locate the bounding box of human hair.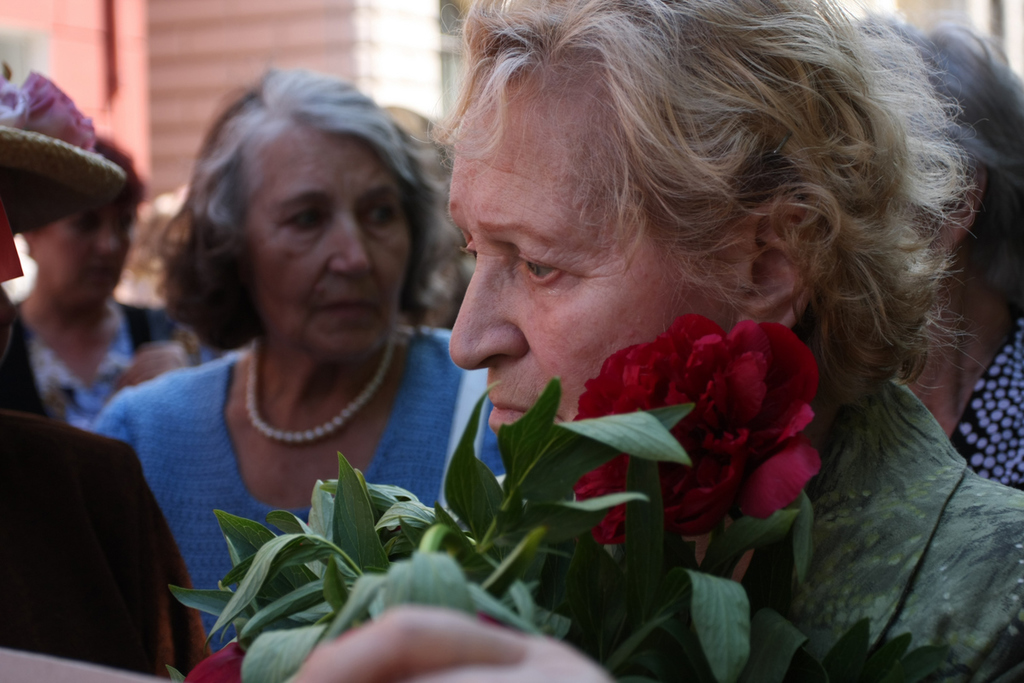
Bounding box: box=[93, 132, 150, 209].
